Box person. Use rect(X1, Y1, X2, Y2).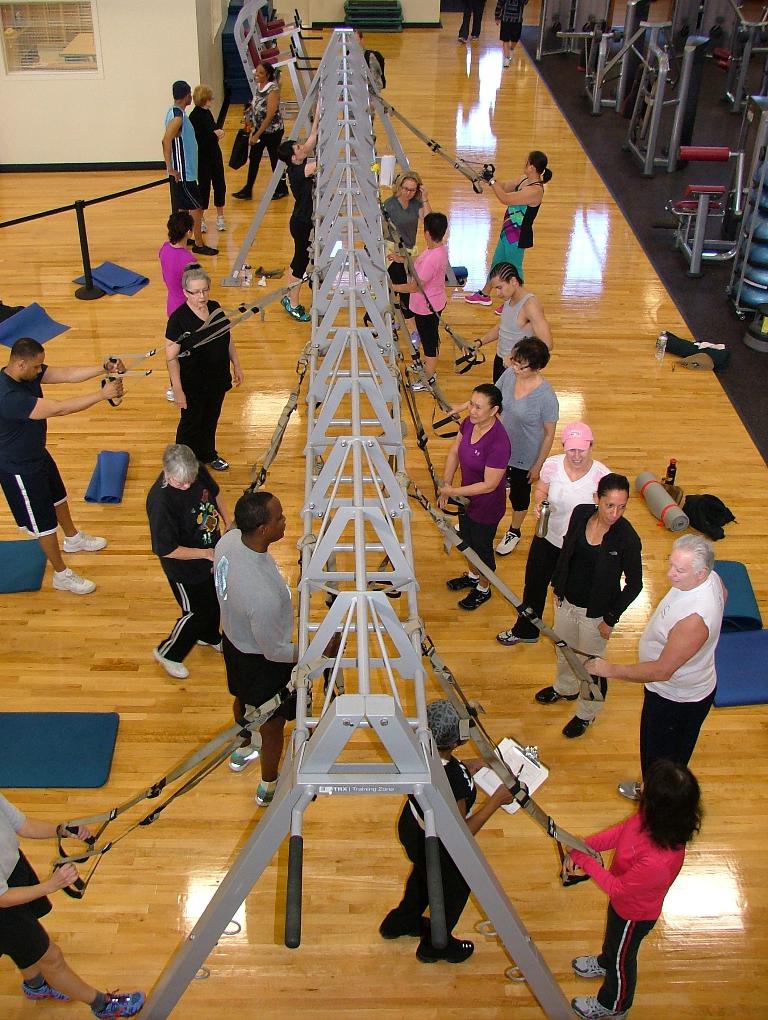
rect(162, 80, 216, 254).
